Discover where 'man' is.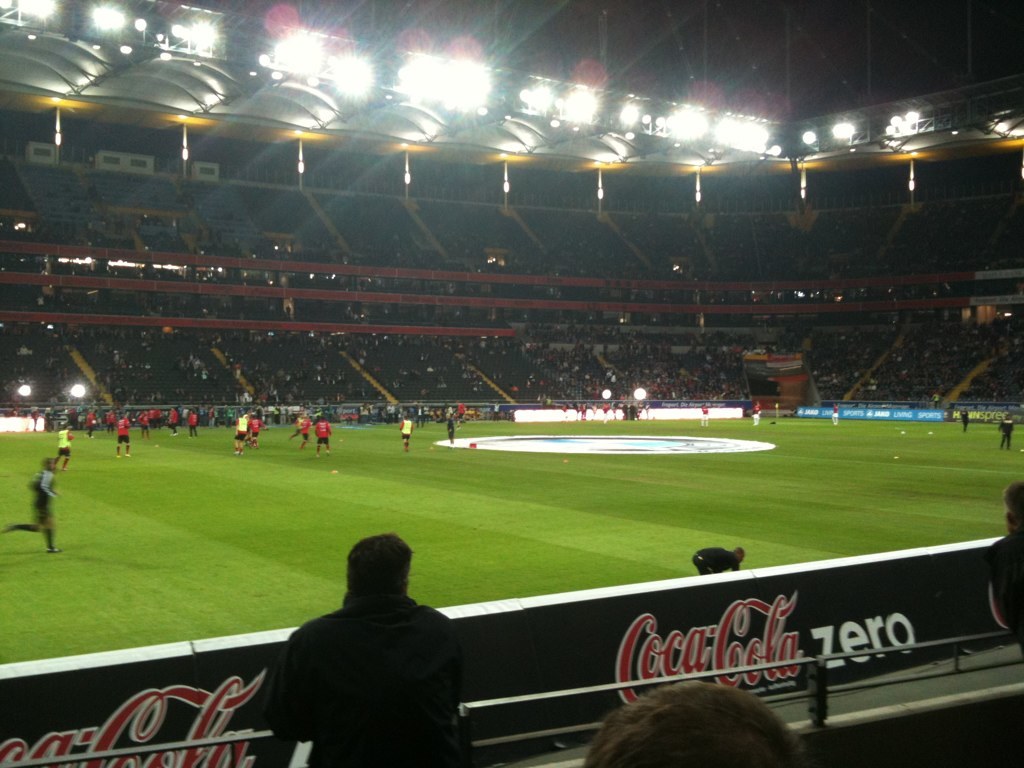
Discovered at BBox(314, 411, 332, 458).
